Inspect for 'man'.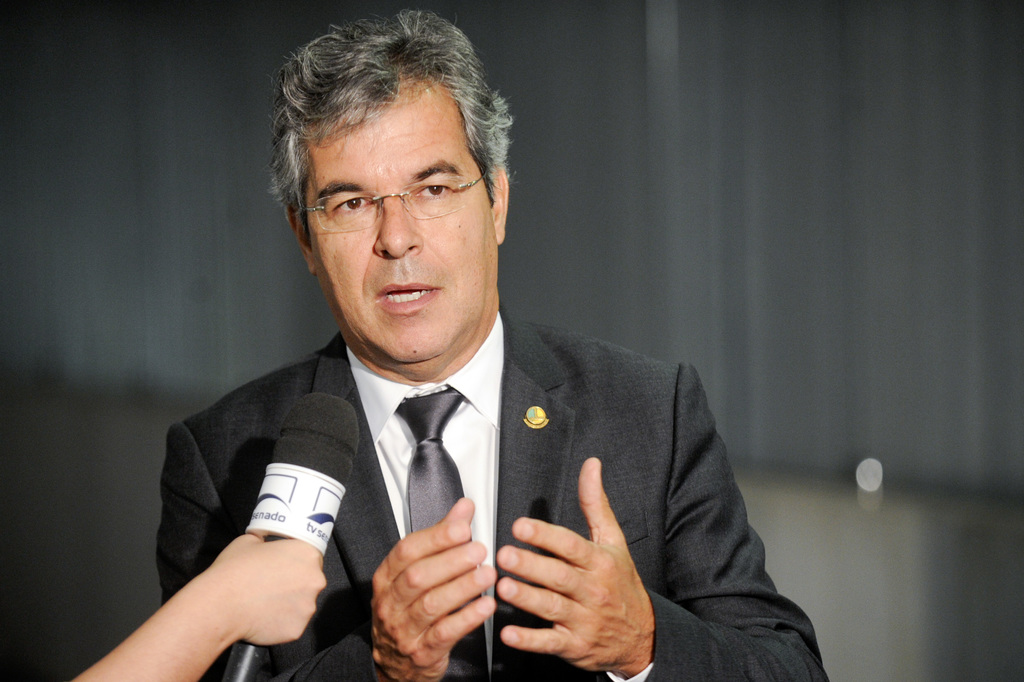
Inspection: [156,10,833,681].
